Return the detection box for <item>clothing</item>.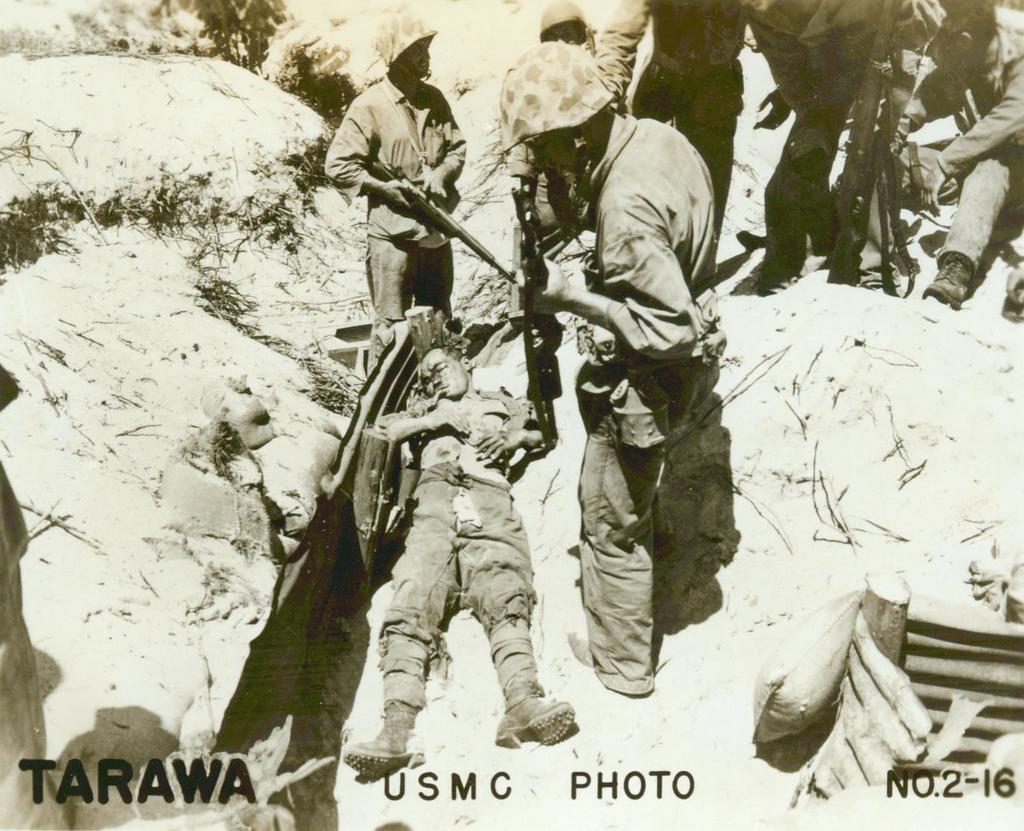
<region>747, 39, 855, 285</region>.
